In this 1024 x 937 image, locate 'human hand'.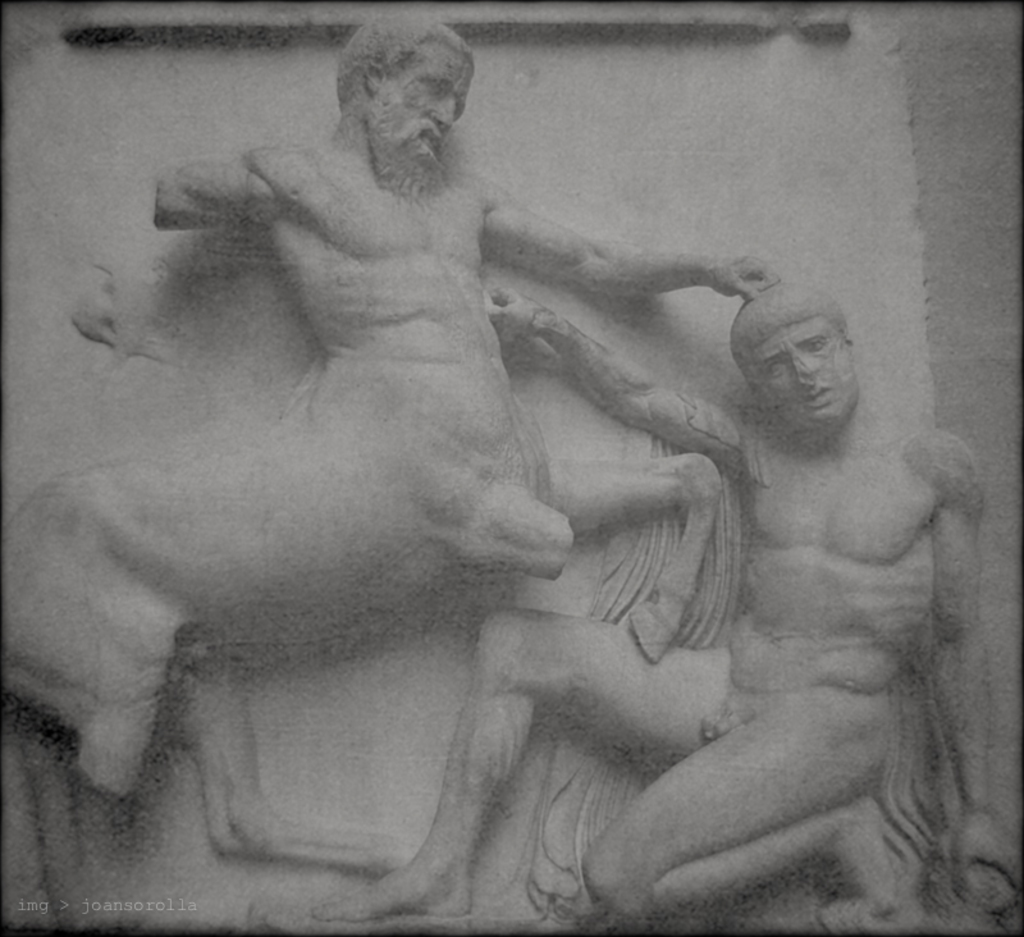
Bounding box: crop(493, 287, 562, 343).
